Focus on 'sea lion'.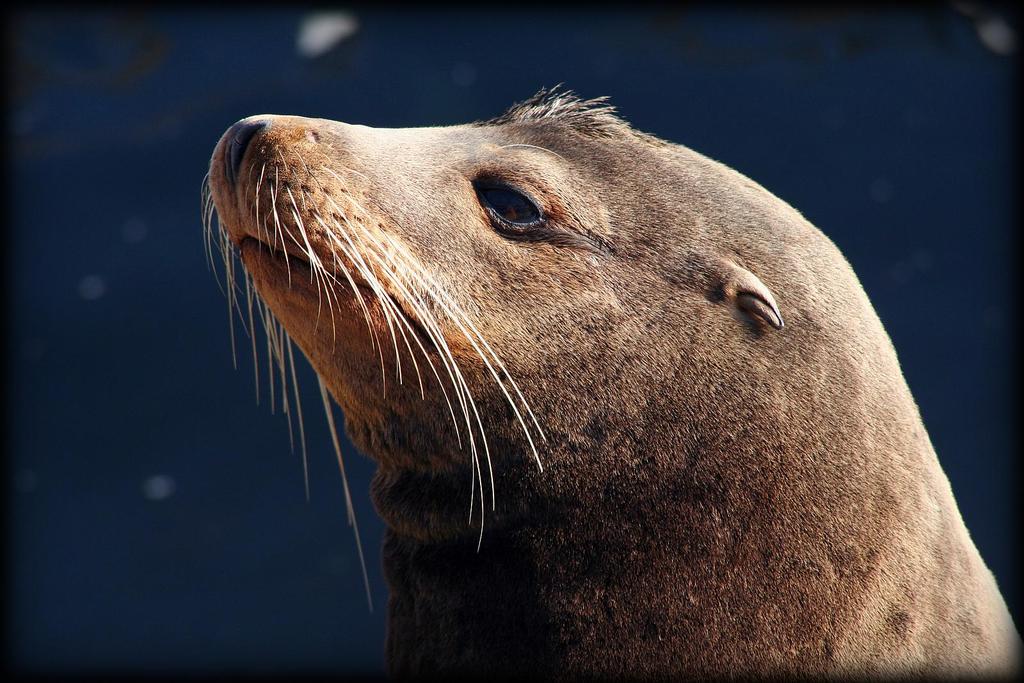
Focused at 200:83:1023:682.
